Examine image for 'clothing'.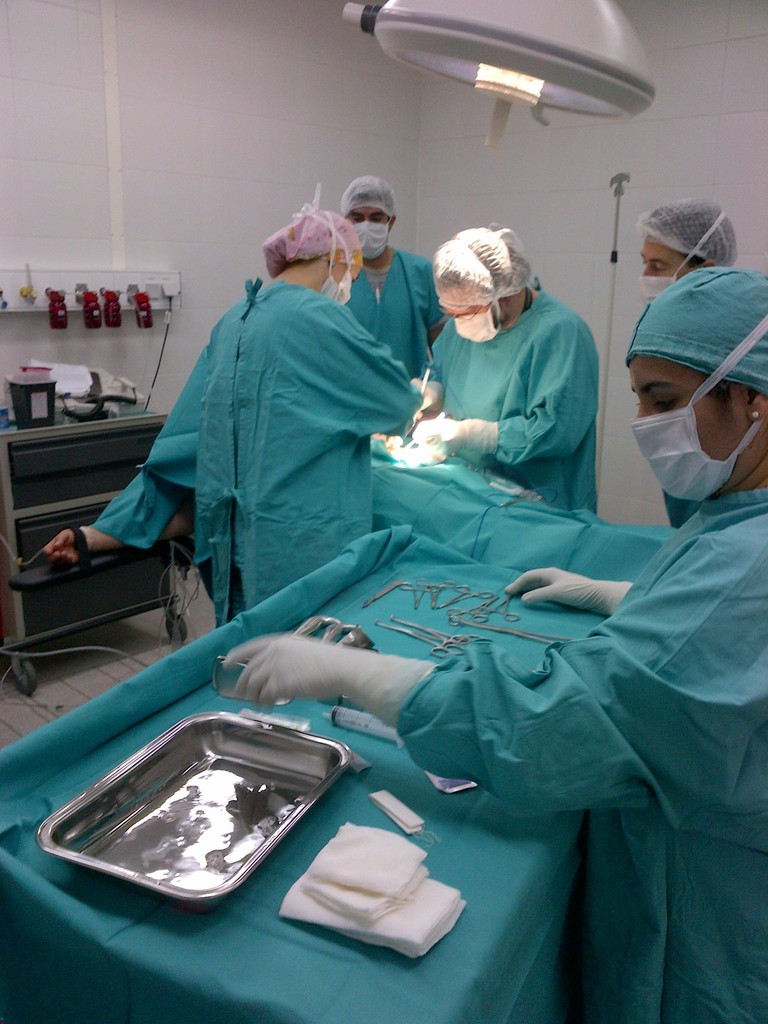
Examination result: (397,287,631,537).
